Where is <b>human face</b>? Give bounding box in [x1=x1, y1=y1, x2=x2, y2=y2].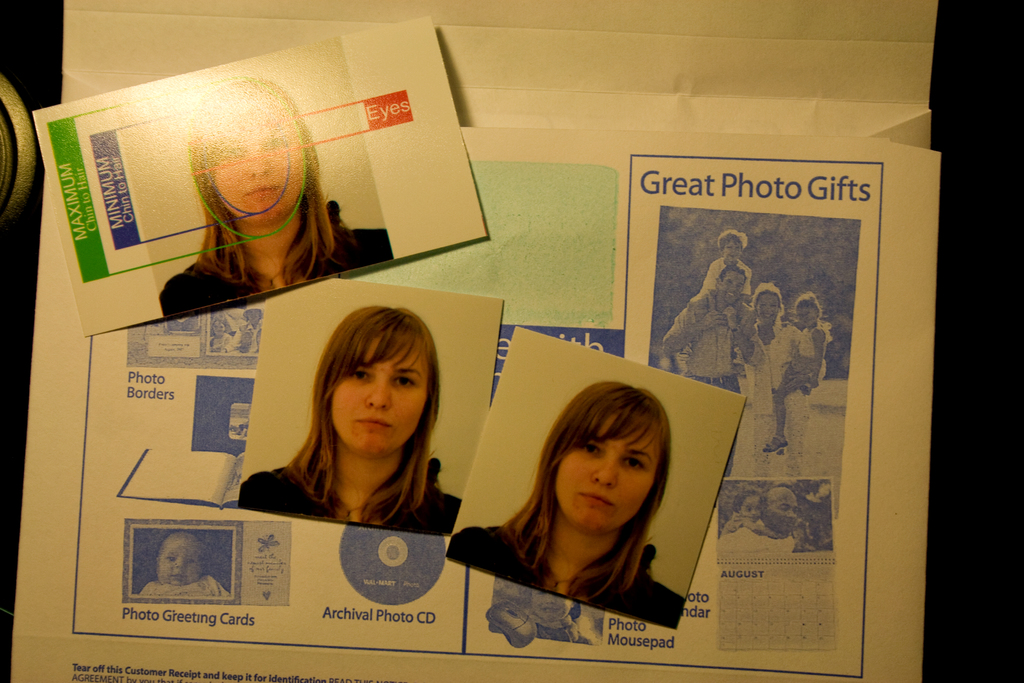
[x1=718, y1=269, x2=743, y2=304].
